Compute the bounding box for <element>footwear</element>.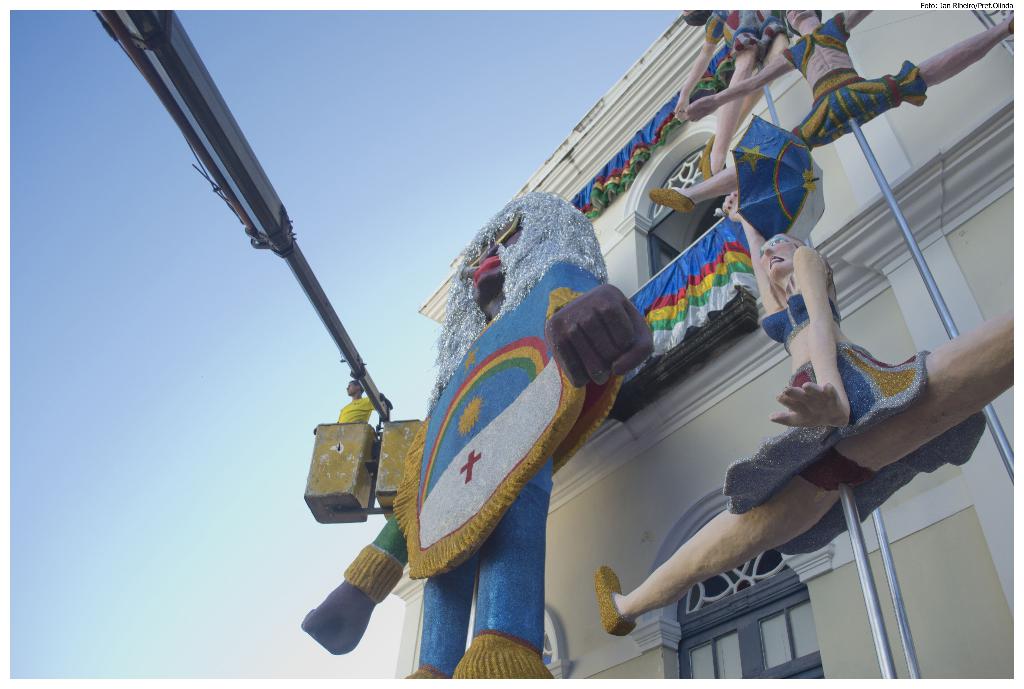
(left=593, top=564, right=637, bottom=639).
